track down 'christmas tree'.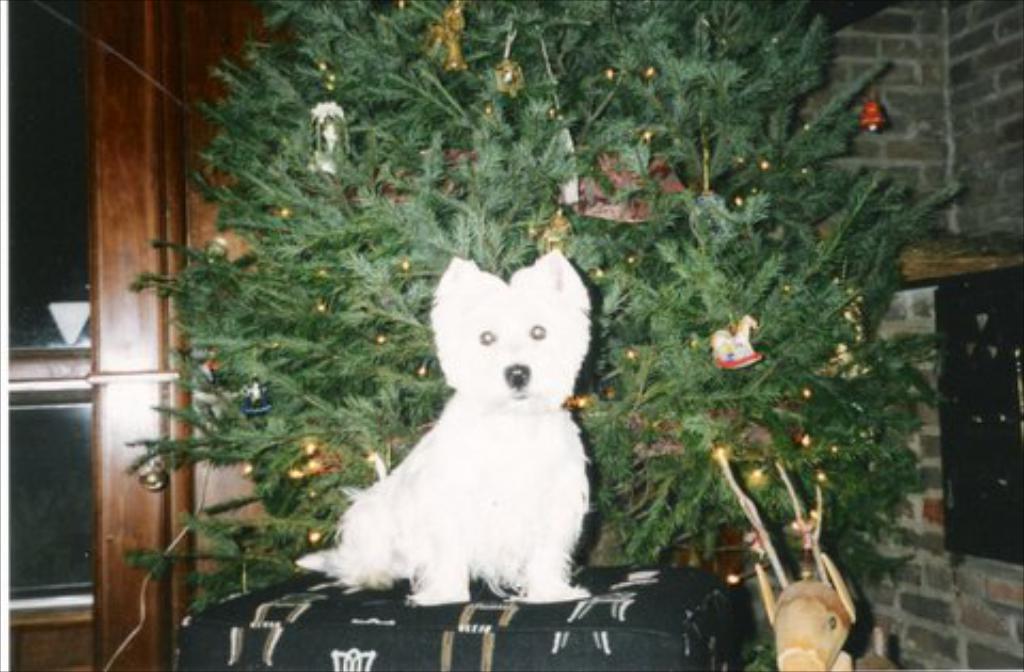
Tracked to box(124, 0, 966, 587).
